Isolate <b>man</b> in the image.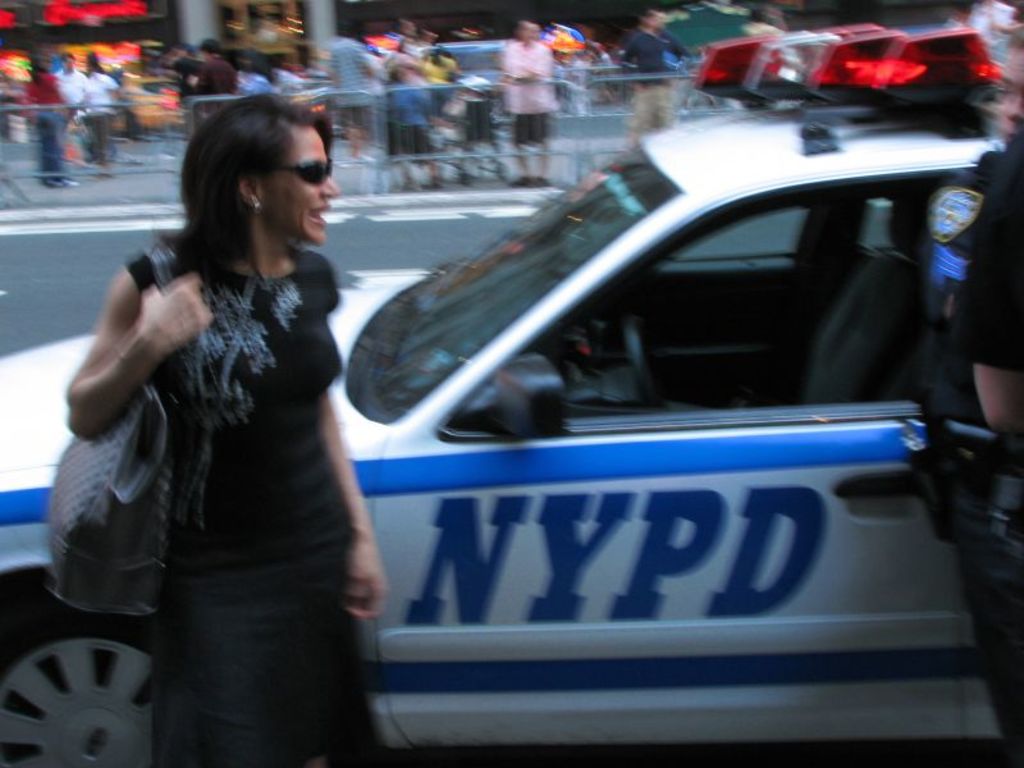
Isolated region: {"x1": 911, "y1": 28, "x2": 1023, "y2": 767}.
